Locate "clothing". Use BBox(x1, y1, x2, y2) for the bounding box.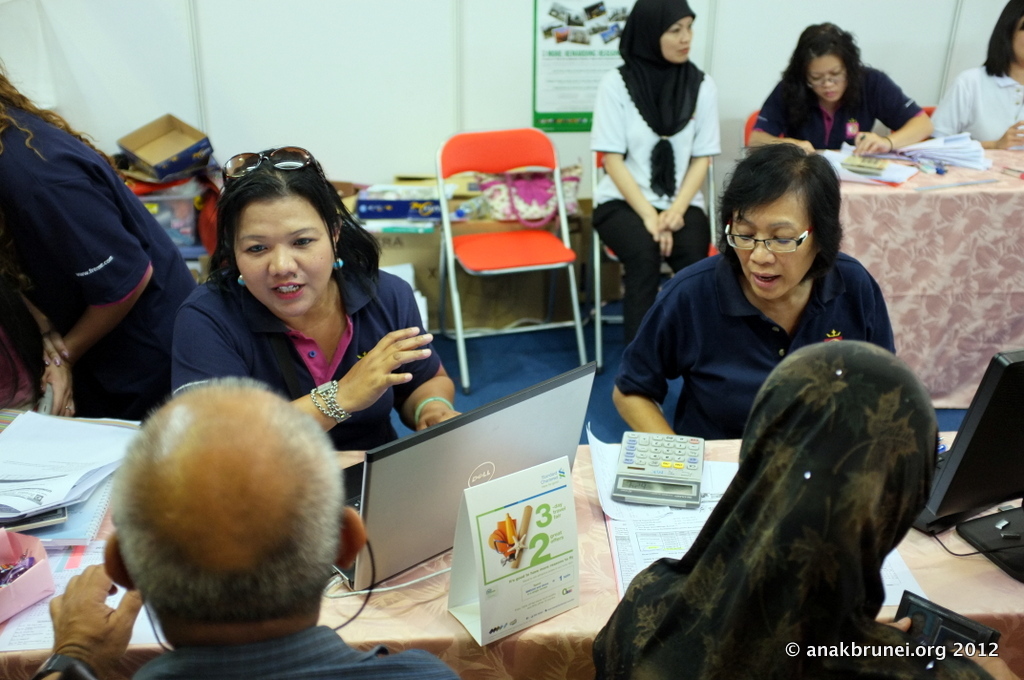
BBox(930, 57, 1019, 147).
